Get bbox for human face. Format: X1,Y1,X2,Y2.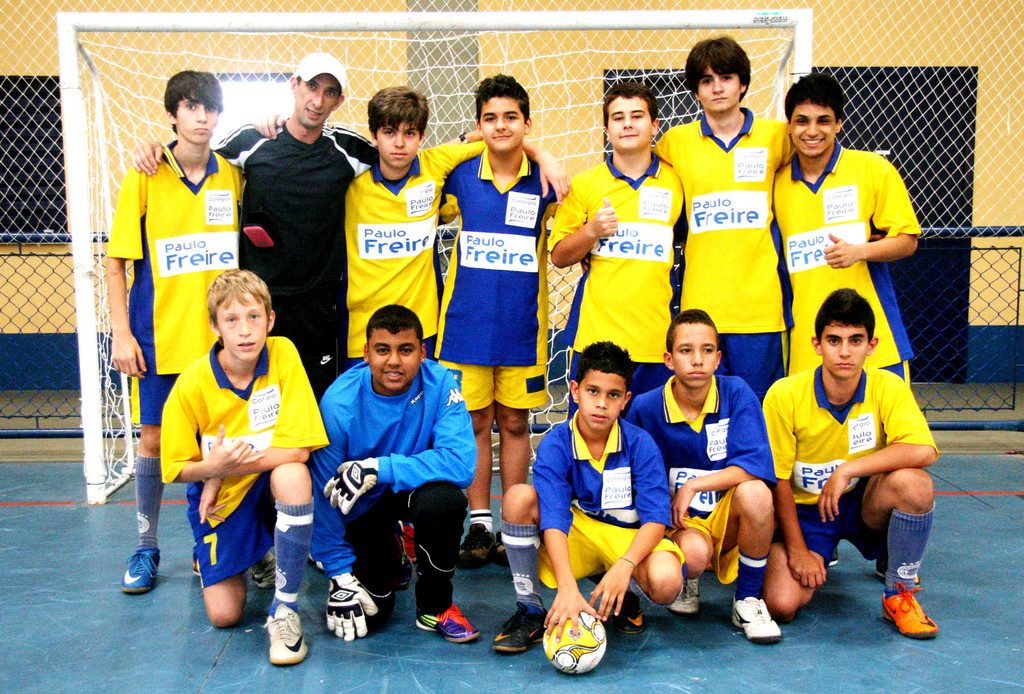
297,77,343,129.
